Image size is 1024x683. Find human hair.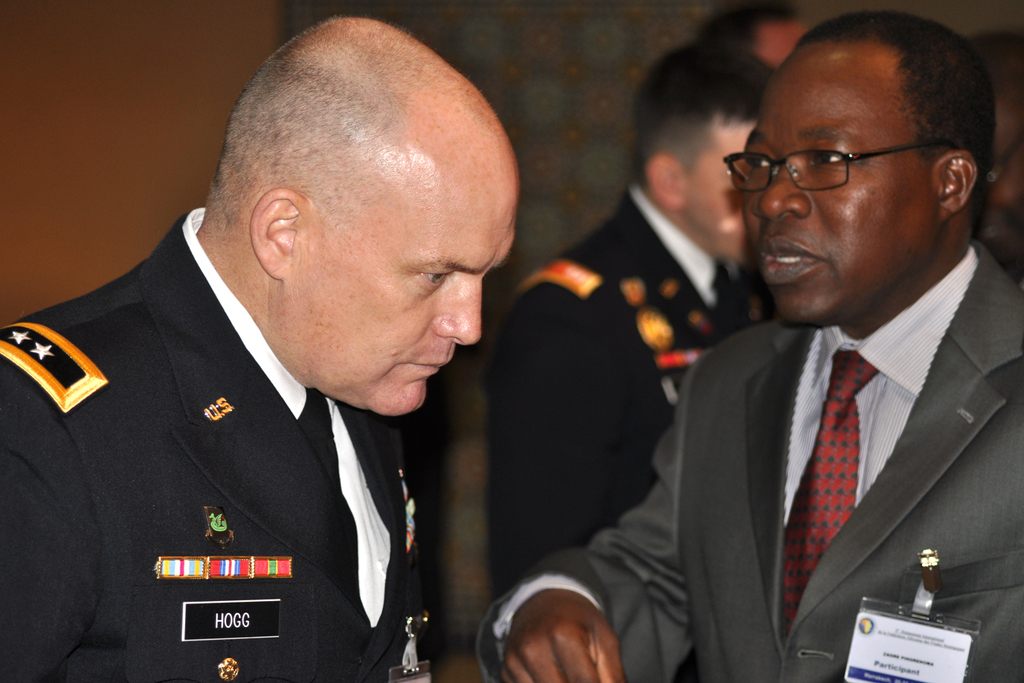
(left=207, top=8, right=516, bottom=249).
